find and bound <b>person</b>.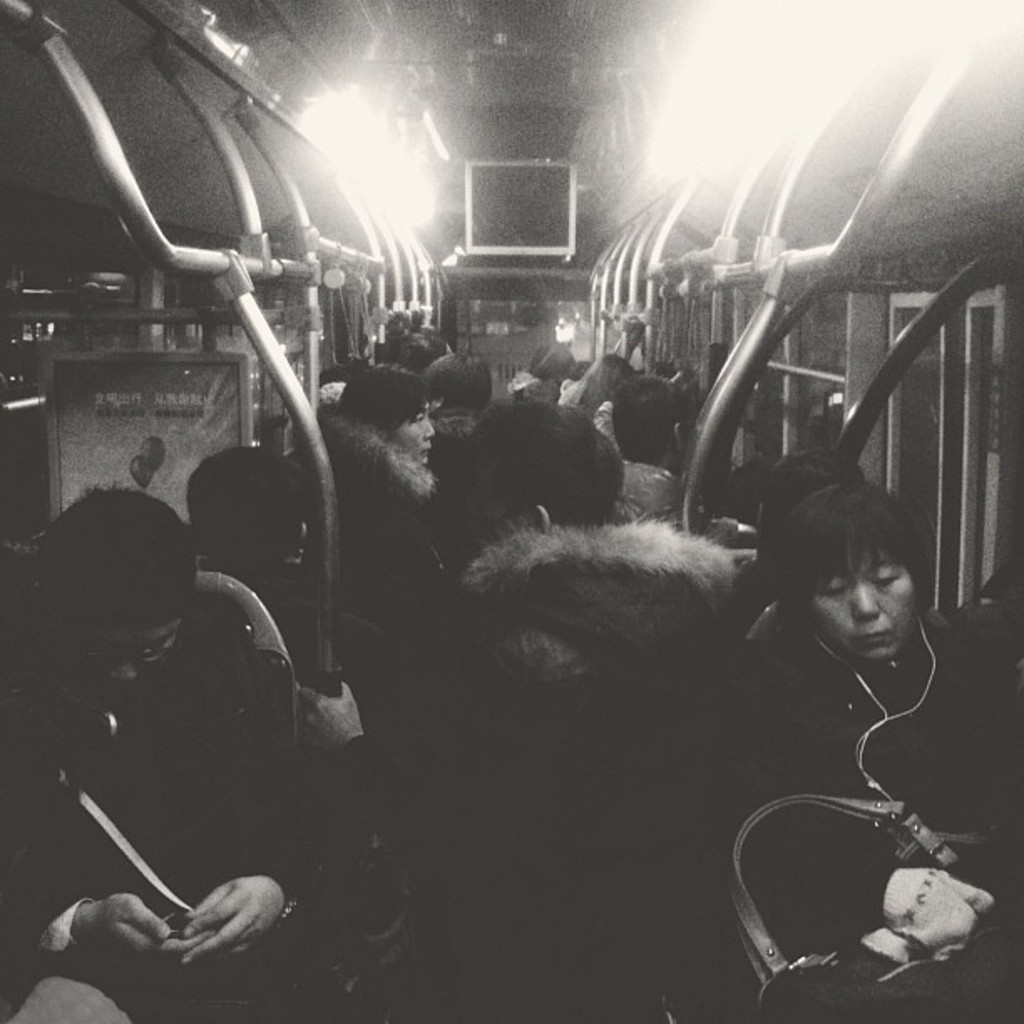
Bound: <box>589,381,711,520</box>.
